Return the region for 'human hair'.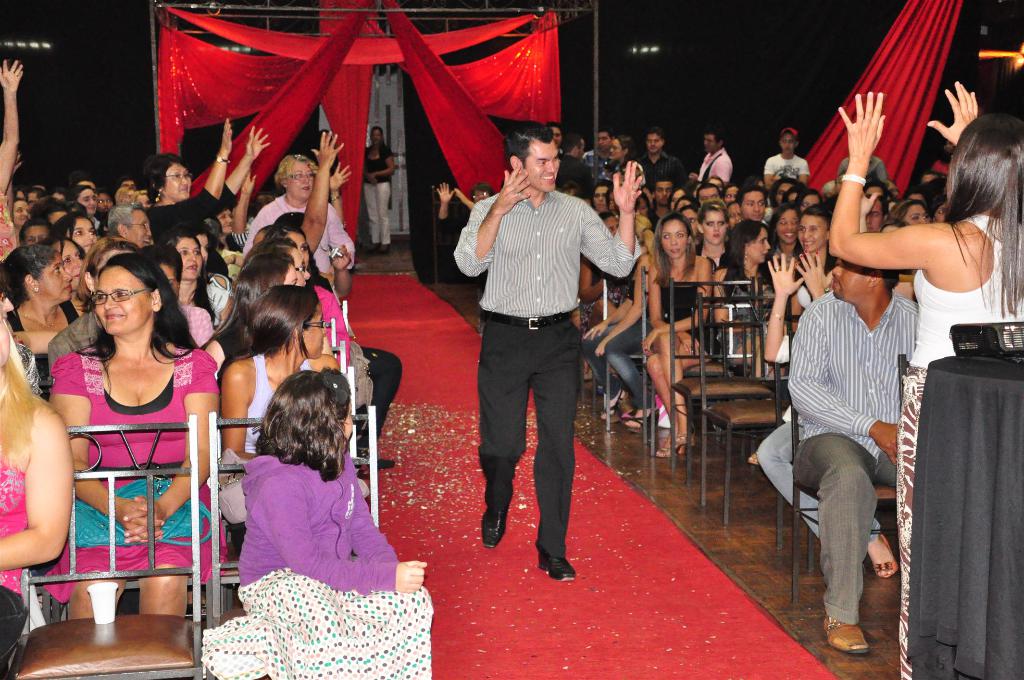
<box>881,216,912,232</box>.
